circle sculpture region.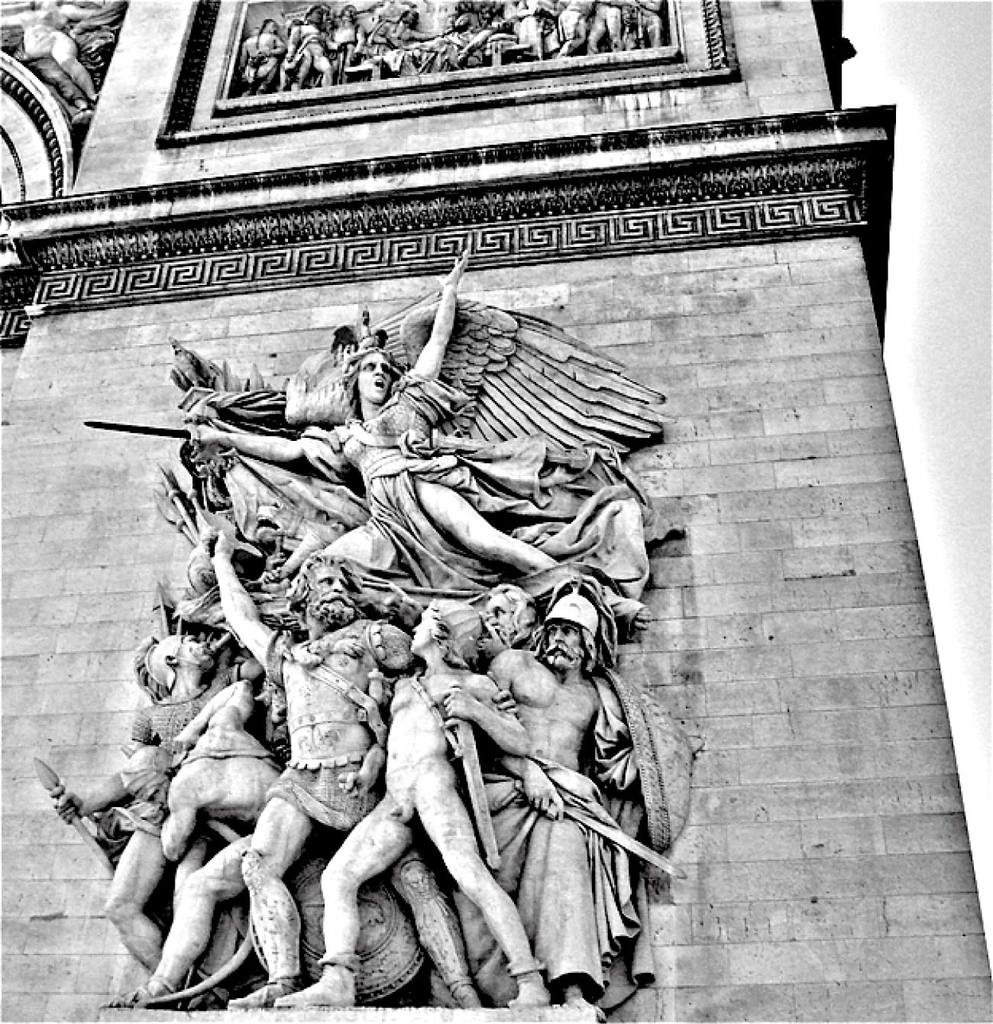
Region: 26, 248, 691, 1023.
